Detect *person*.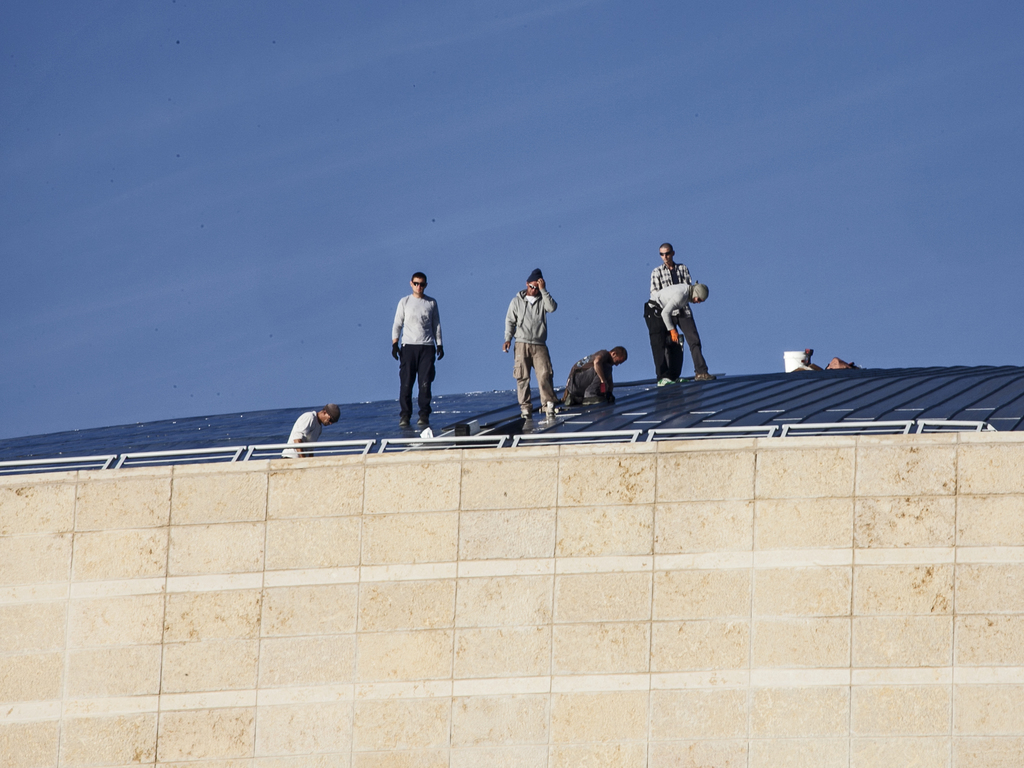
Detected at crop(648, 283, 711, 388).
